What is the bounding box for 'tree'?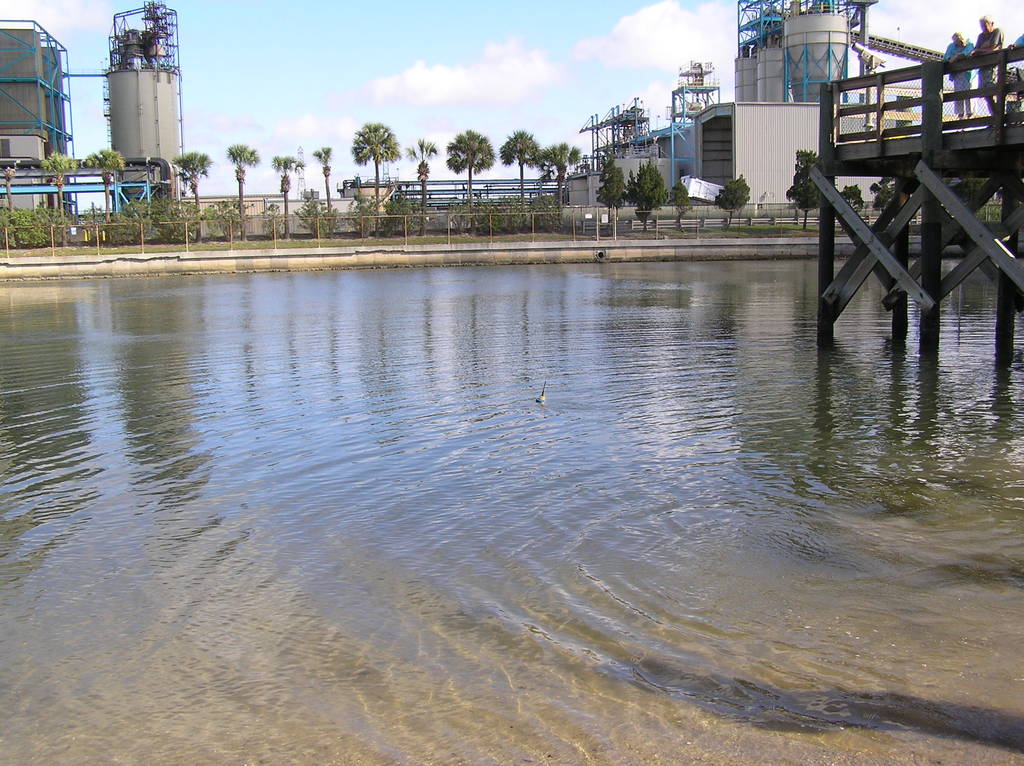
42:150:82:251.
